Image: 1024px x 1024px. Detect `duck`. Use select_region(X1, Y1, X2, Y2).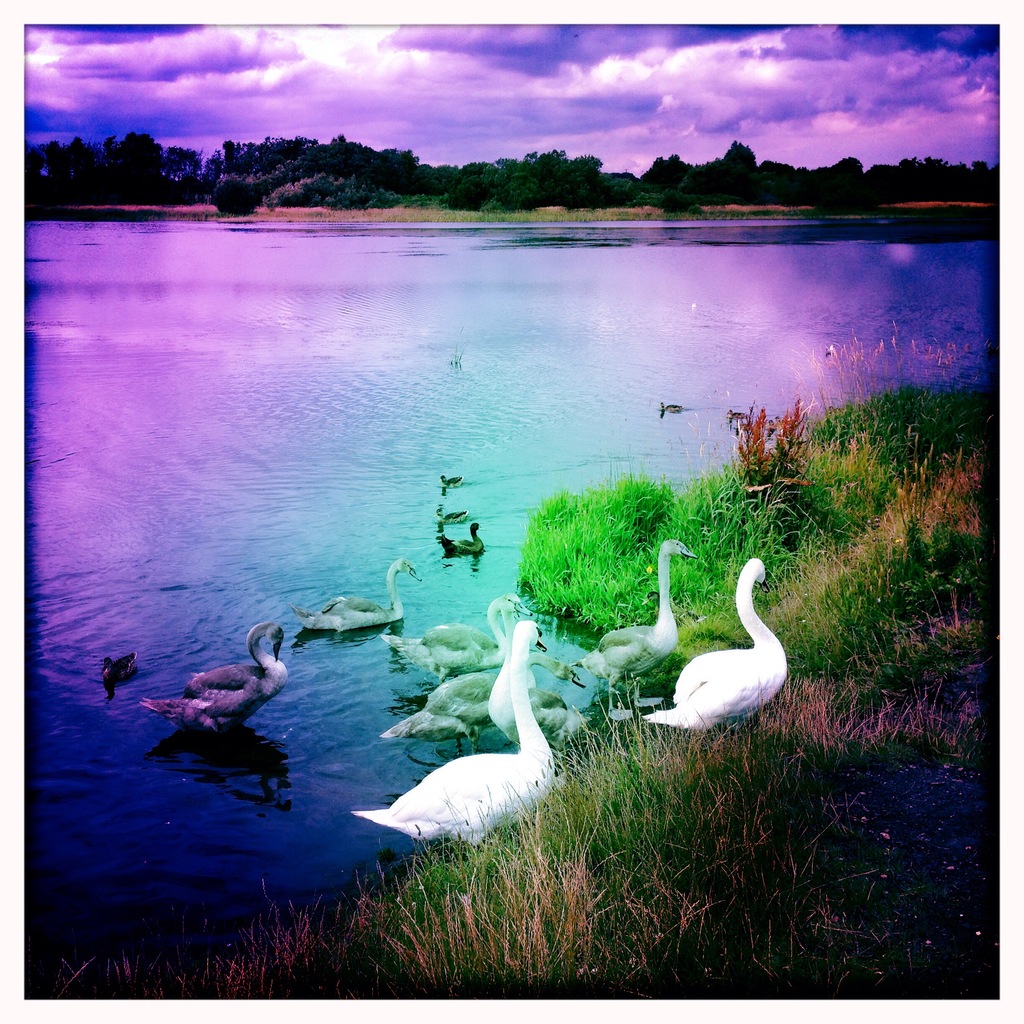
select_region(659, 404, 687, 416).
